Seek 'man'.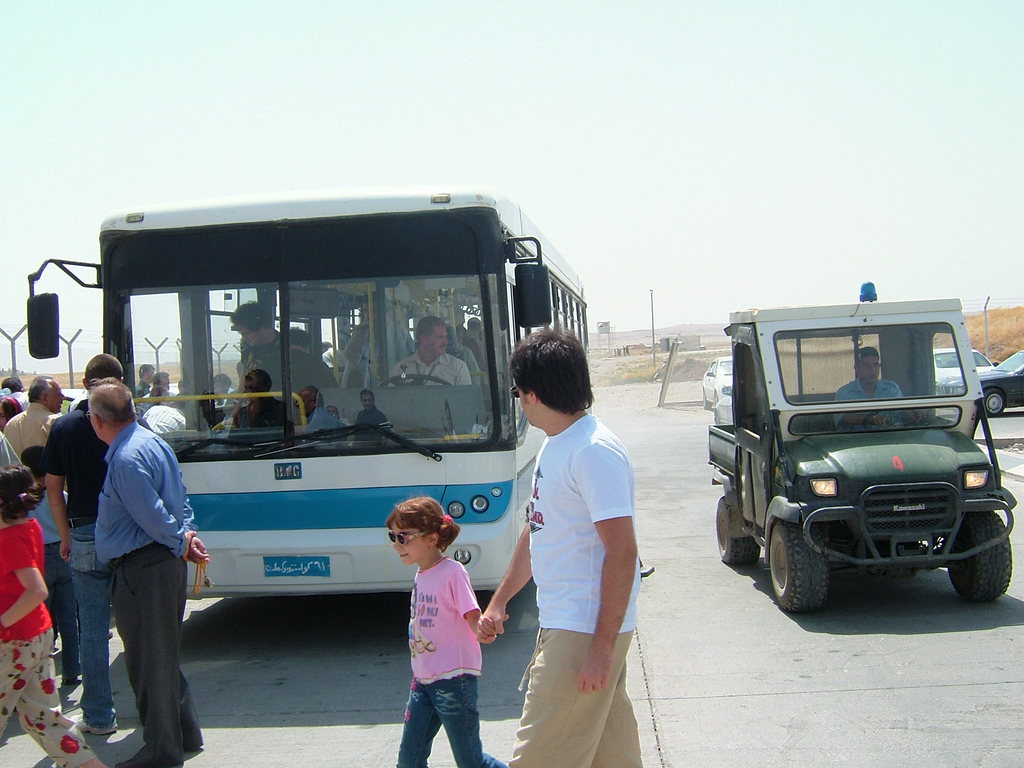
[x1=2, y1=374, x2=69, y2=455].
